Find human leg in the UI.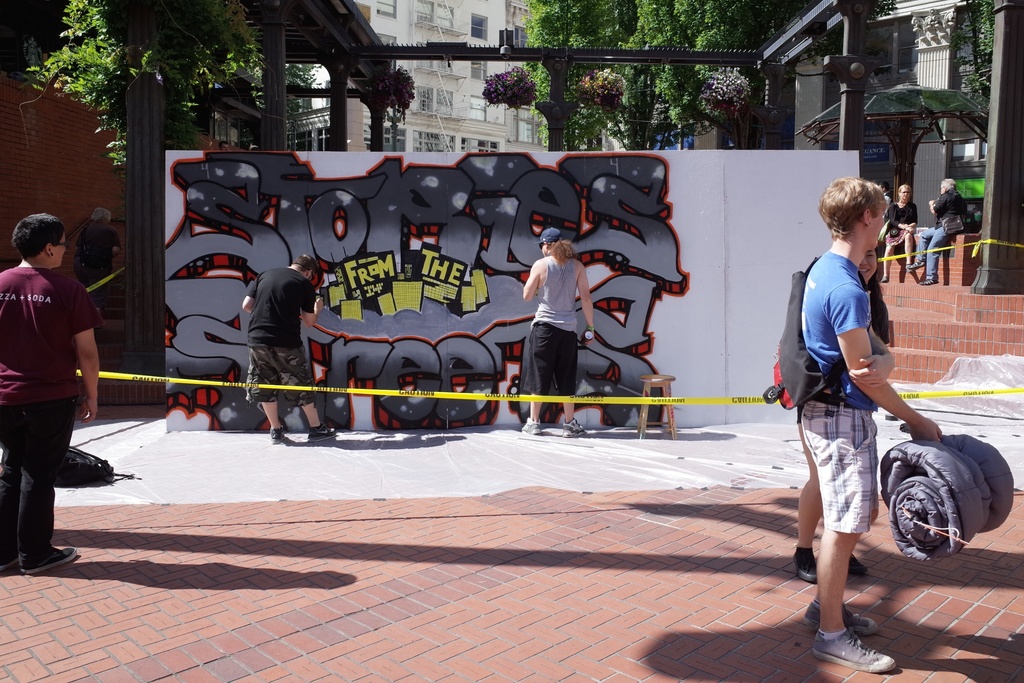
UI element at {"left": 0, "top": 381, "right": 13, "bottom": 579}.
